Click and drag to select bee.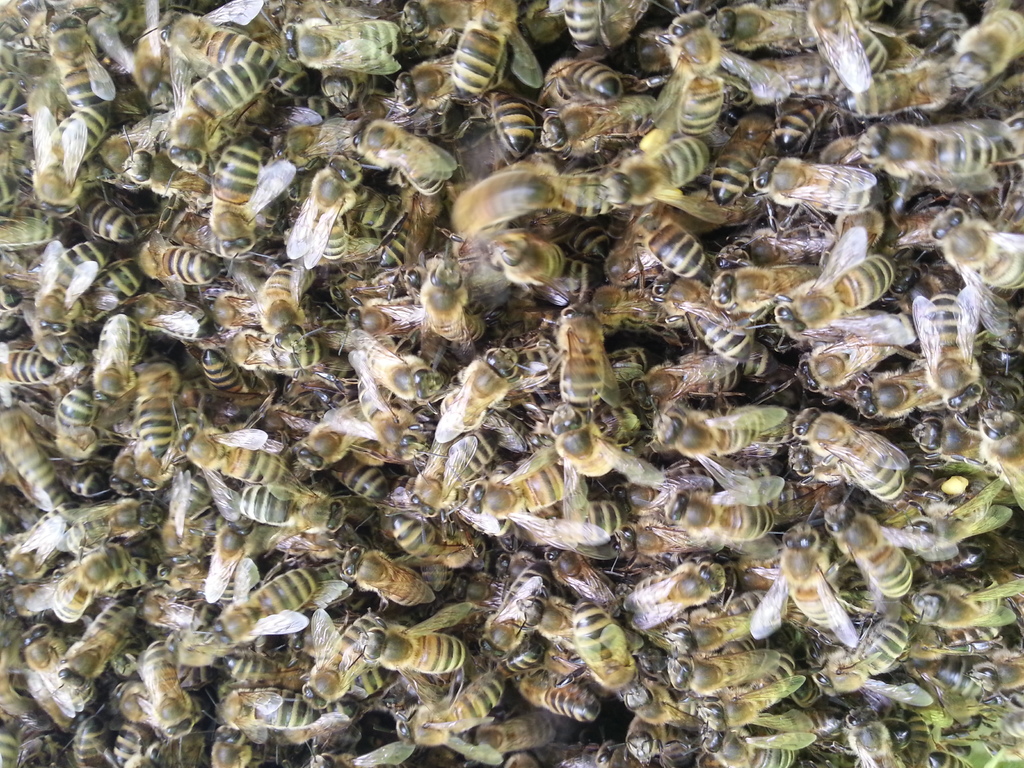
Selection: bbox(192, 343, 248, 417).
